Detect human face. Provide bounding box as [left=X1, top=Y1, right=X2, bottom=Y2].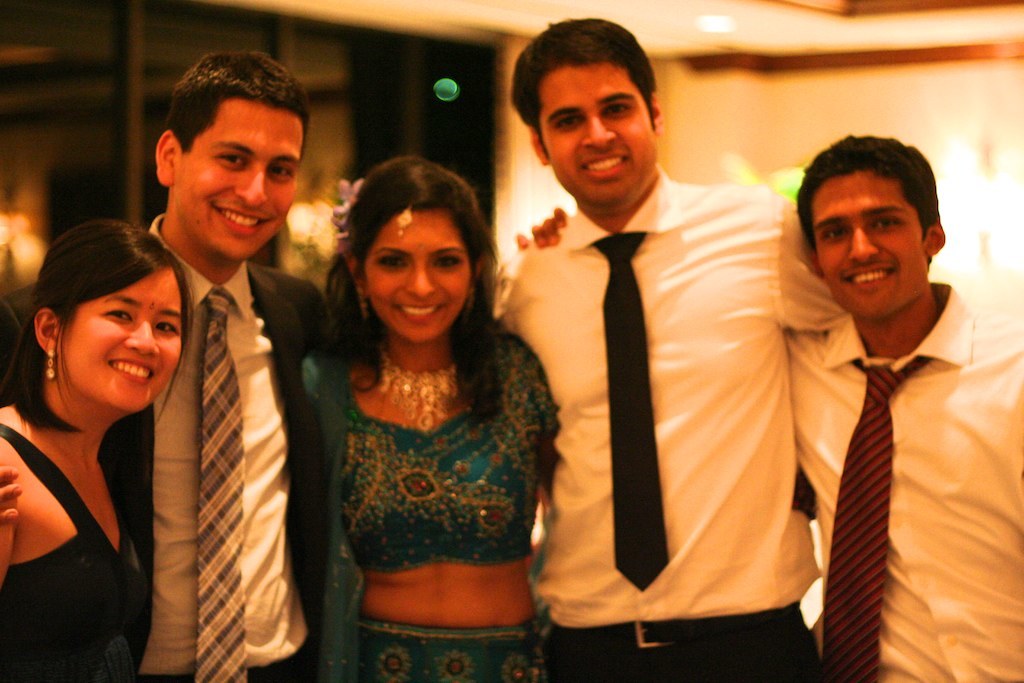
[left=55, top=268, right=183, bottom=412].
